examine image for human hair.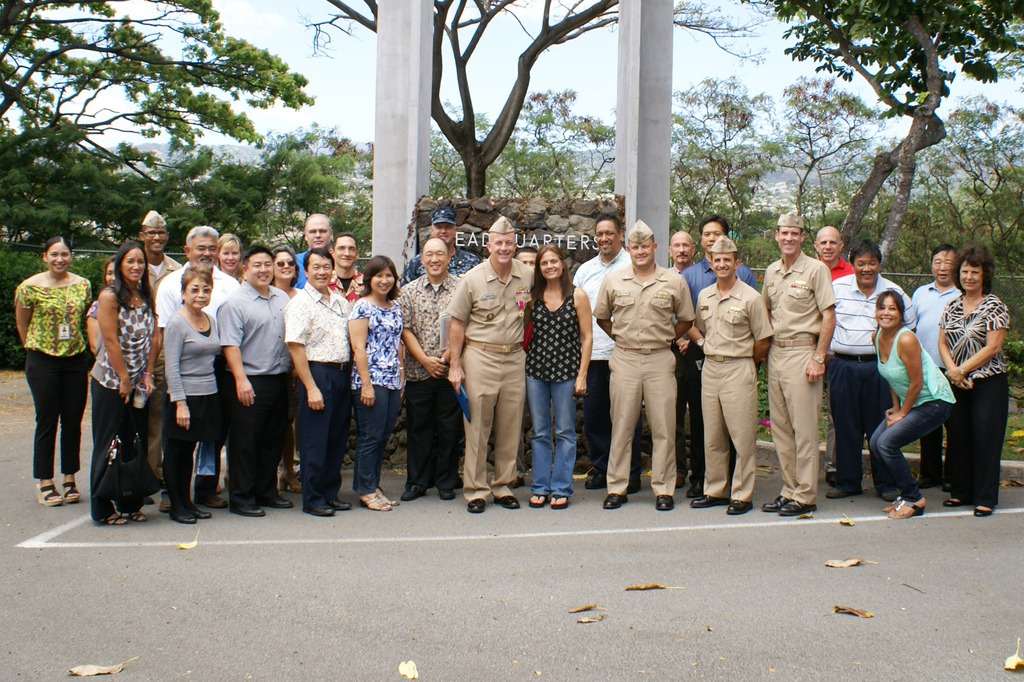
Examination result: 184/225/216/241.
